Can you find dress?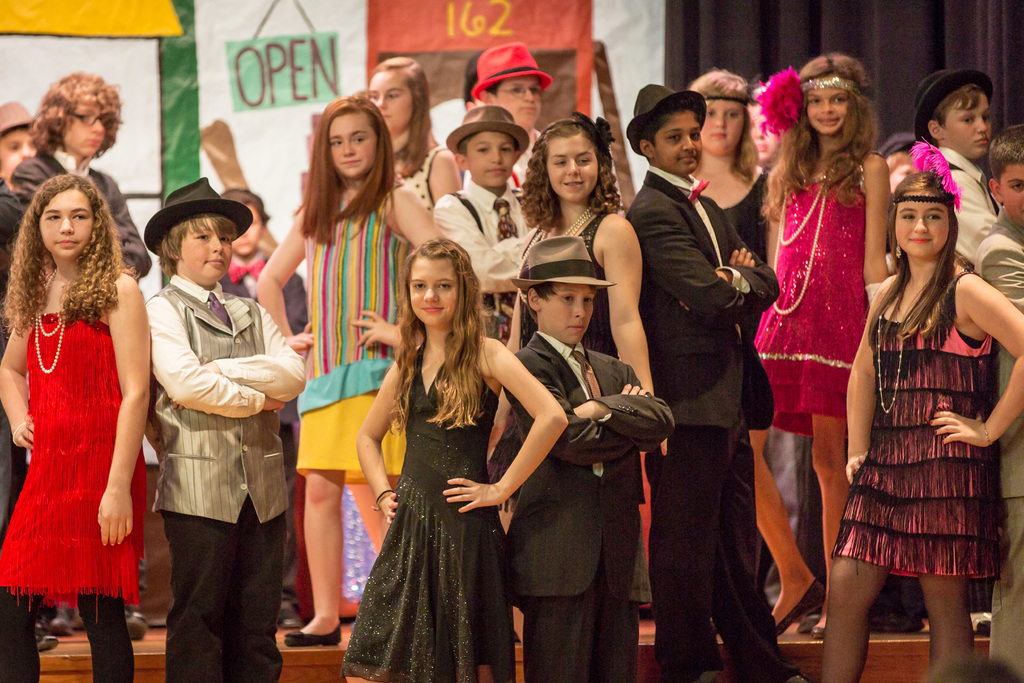
Yes, bounding box: Rect(723, 172, 776, 431).
